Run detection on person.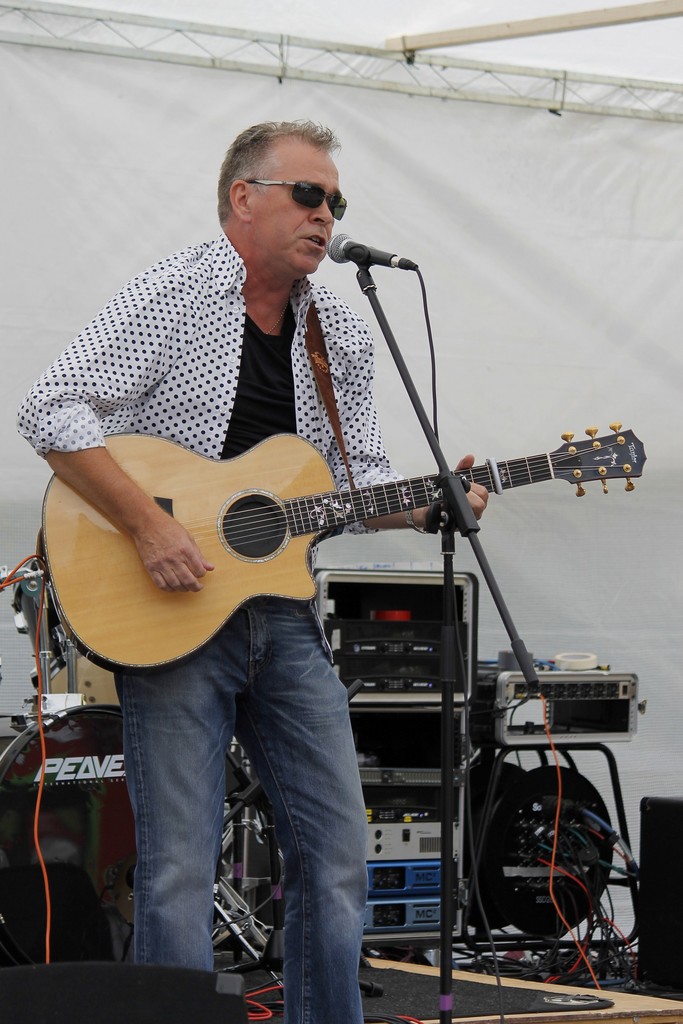
Result: <box>14,116,493,1023</box>.
